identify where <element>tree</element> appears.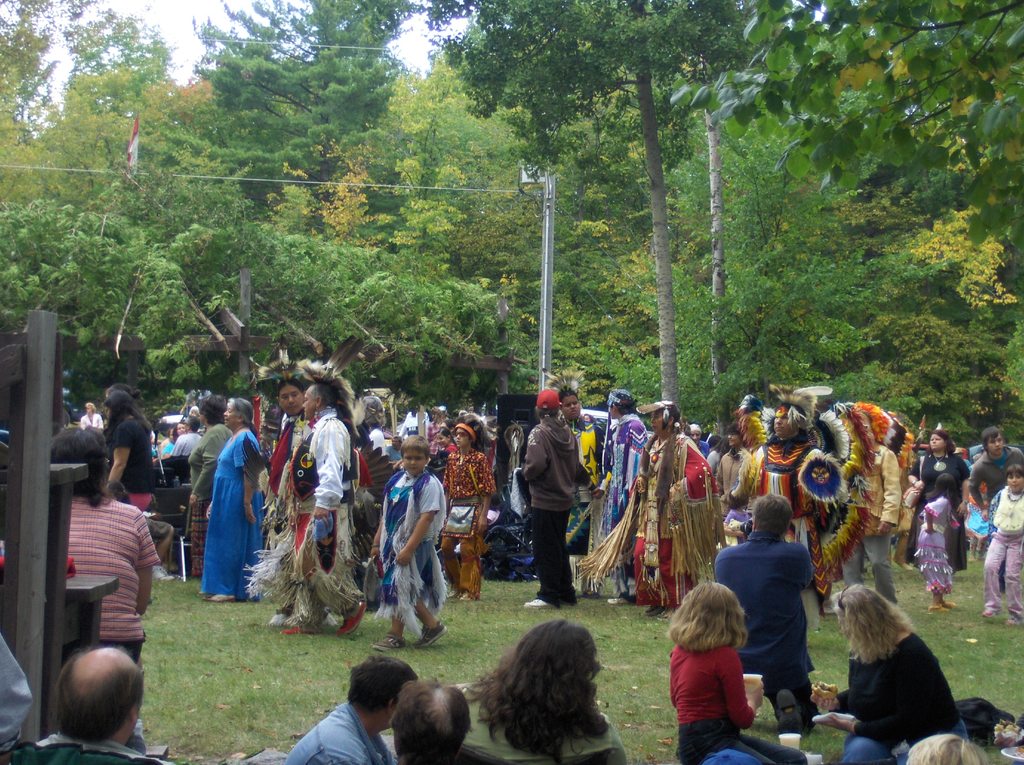
Appears at detection(426, 0, 744, 407).
